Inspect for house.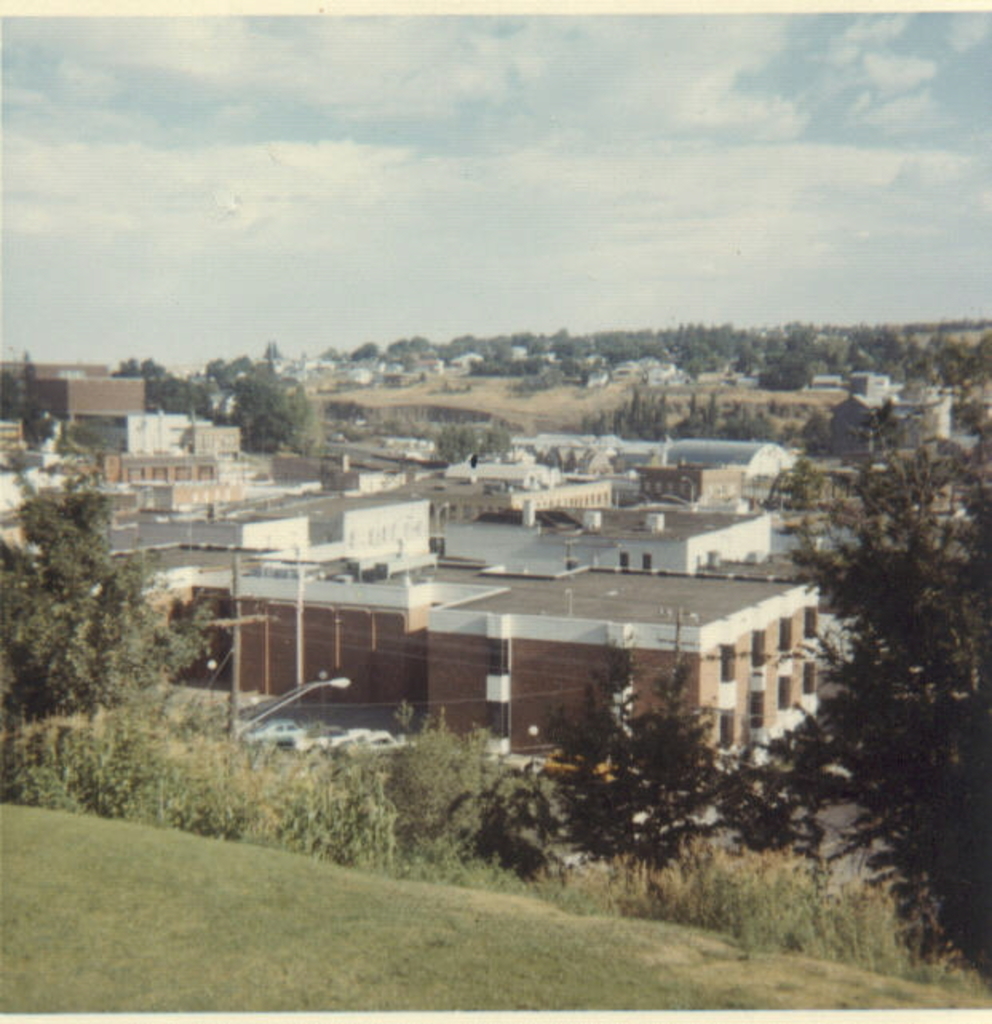
Inspection: l=110, t=419, r=248, b=478.
